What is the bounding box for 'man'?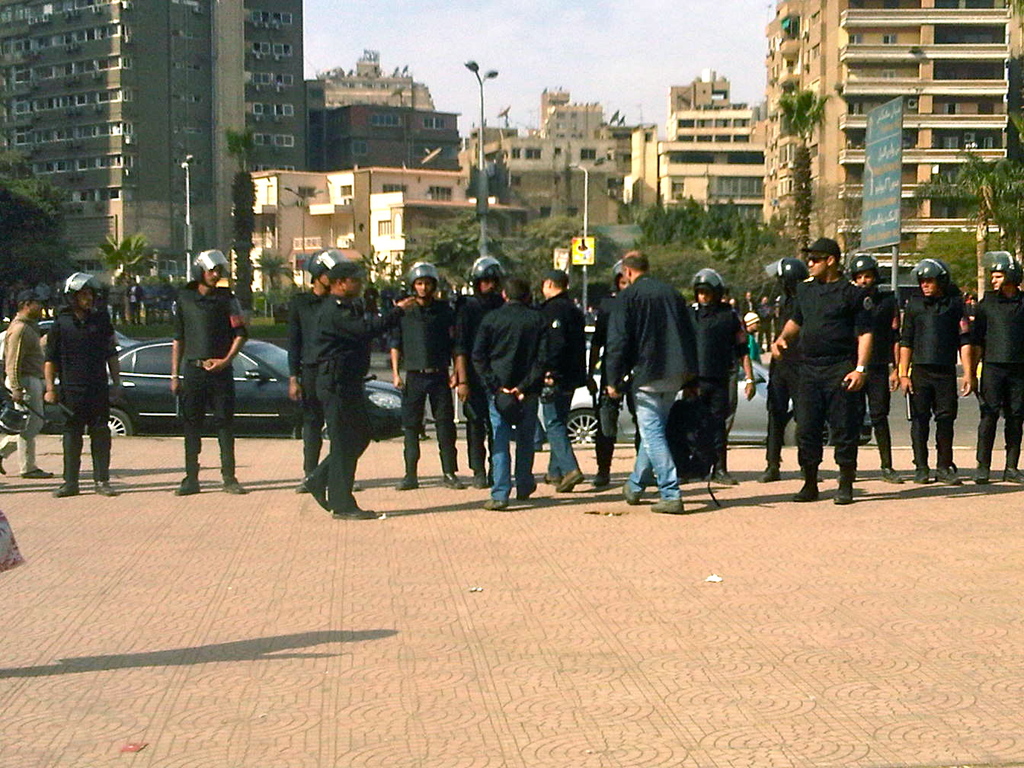
{"x1": 124, "y1": 274, "x2": 143, "y2": 324}.
